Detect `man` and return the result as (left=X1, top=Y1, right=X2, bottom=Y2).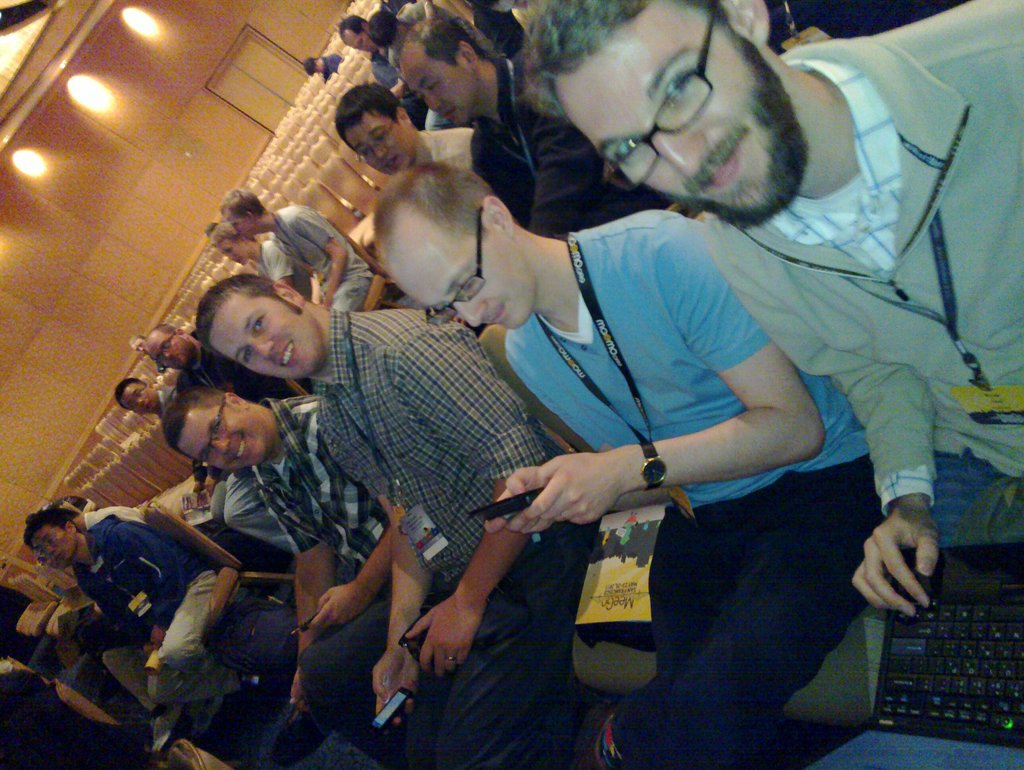
(left=192, top=274, right=583, bottom=769).
